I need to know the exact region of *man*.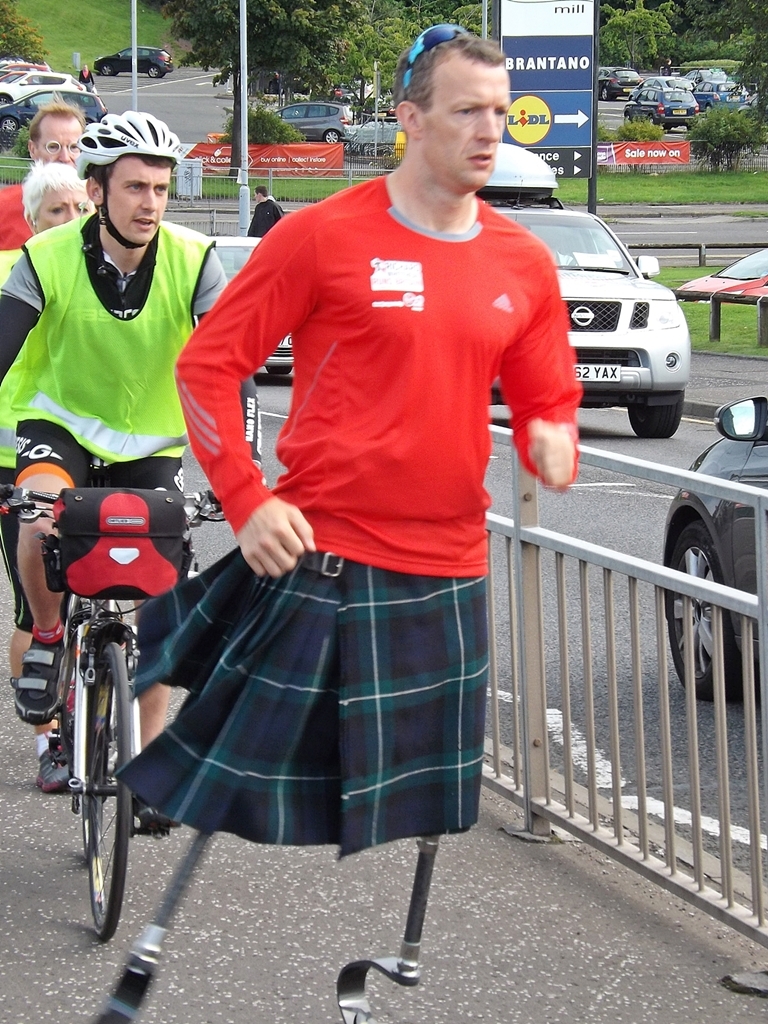
Region: (x1=0, y1=106, x2=229, y2=747).
